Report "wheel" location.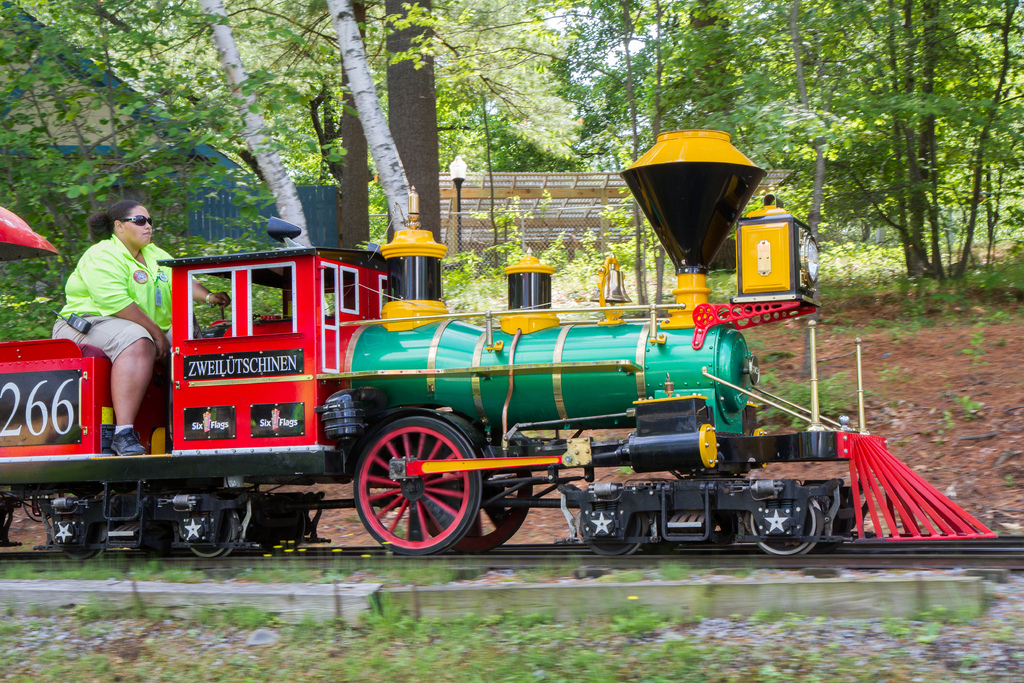
Report: <region>580, 481, 648, 556</region>.
